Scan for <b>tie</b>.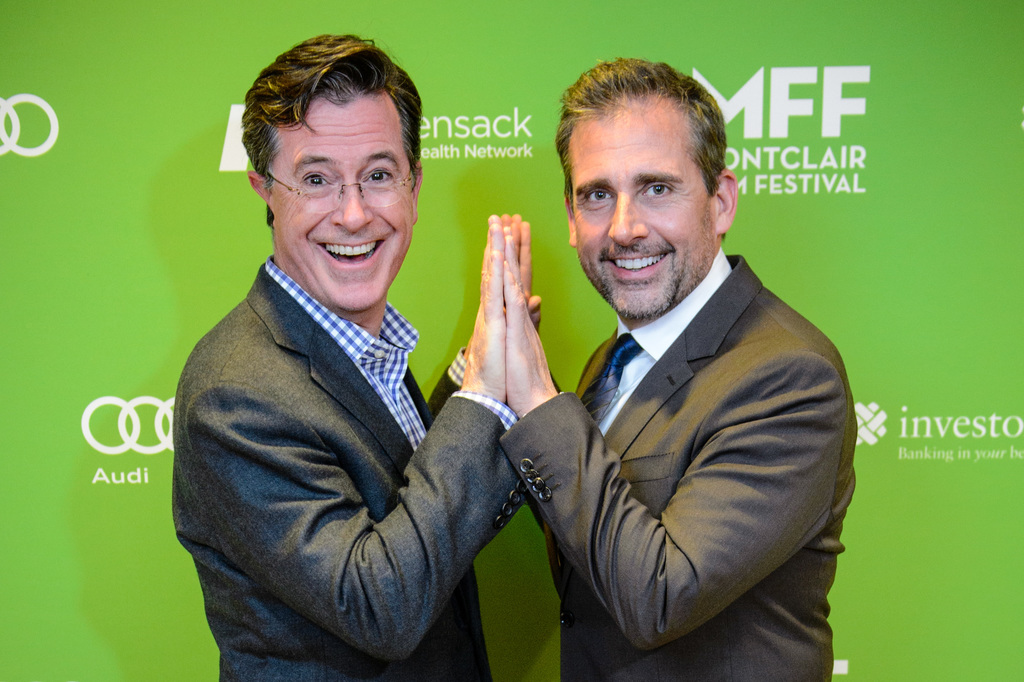
Scan result: pyautogui.locateOnScreen(580, 334, 646, 430).
